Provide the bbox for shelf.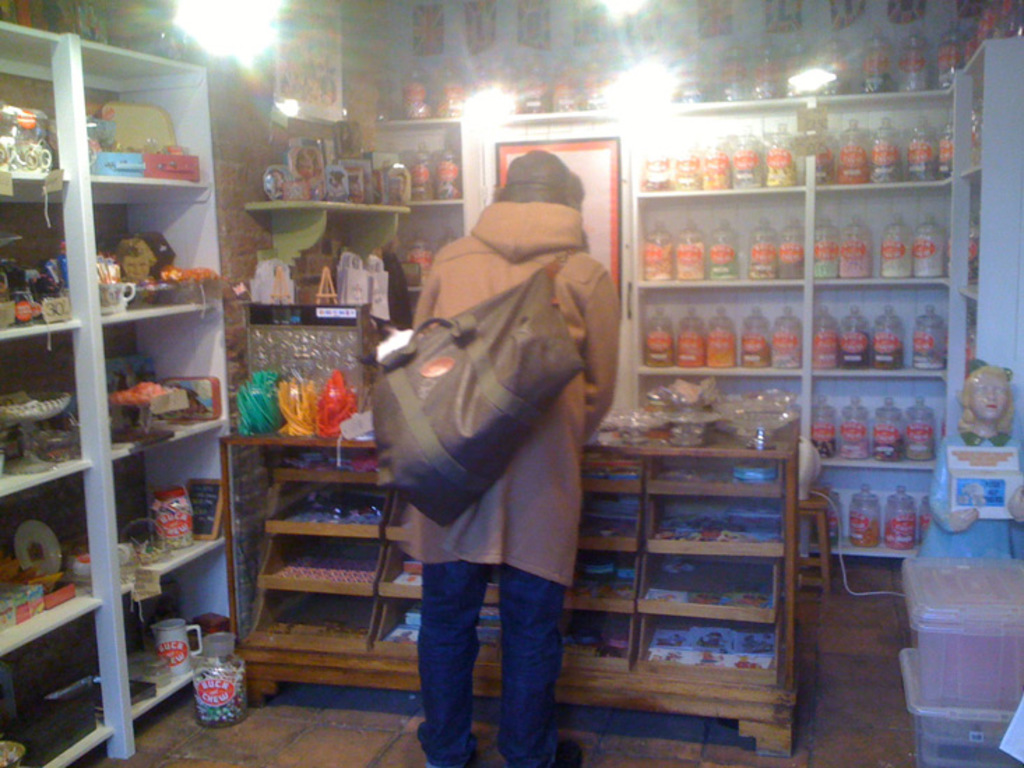
x1=641, y1=490, x2=780, y2=566.
